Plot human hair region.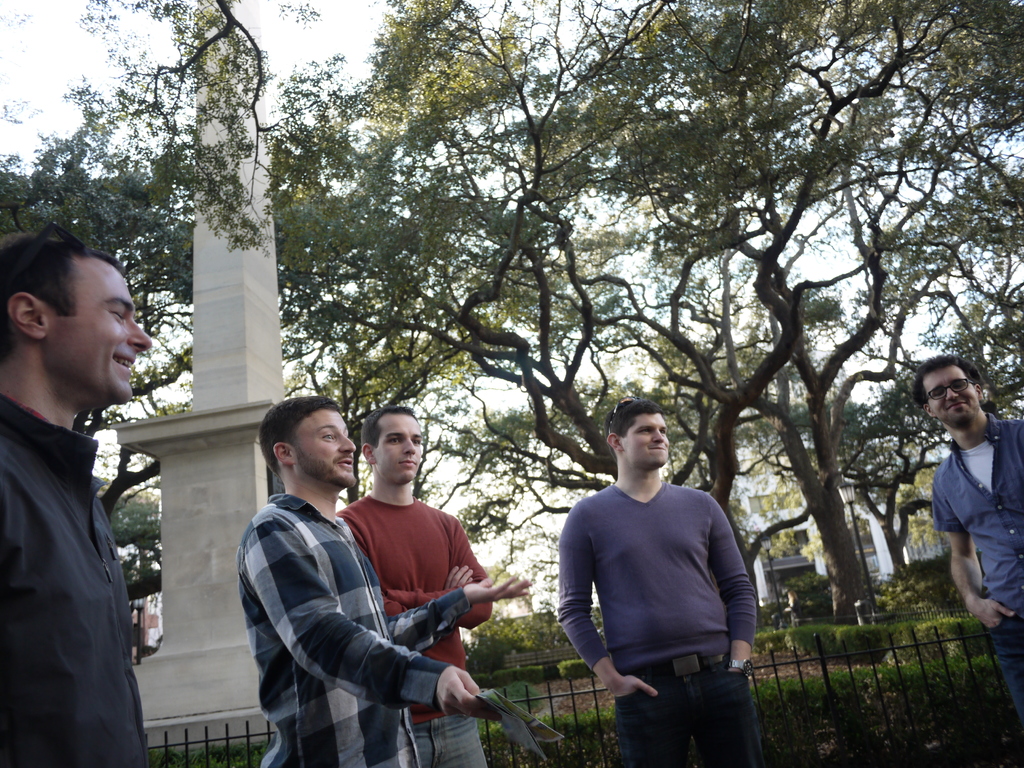
Plotted at <region>910, 353, 986, 415</region>.
